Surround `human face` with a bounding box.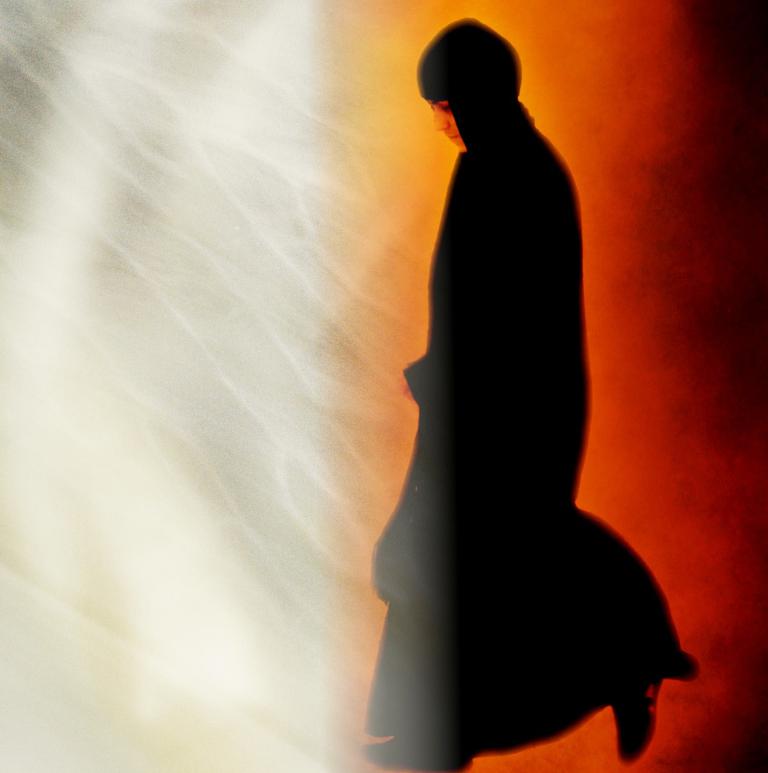
{"left": 429, "top": 99, "right": 462, "bottom": 150}.
